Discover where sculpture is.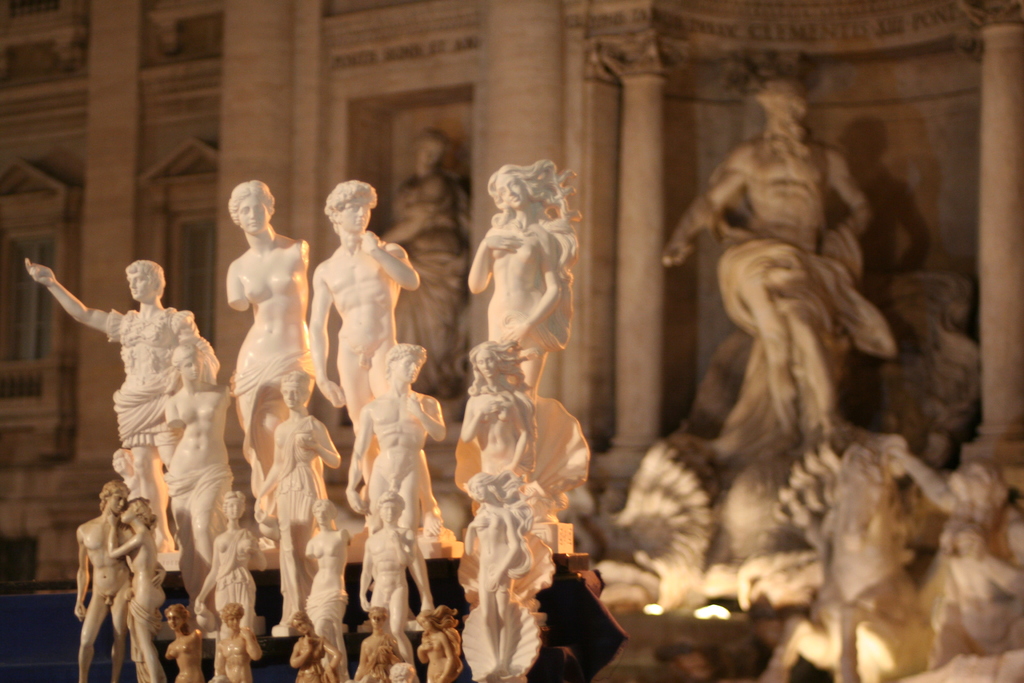
Discovered at x1=359, y1=599, x2=419, y2=682.
